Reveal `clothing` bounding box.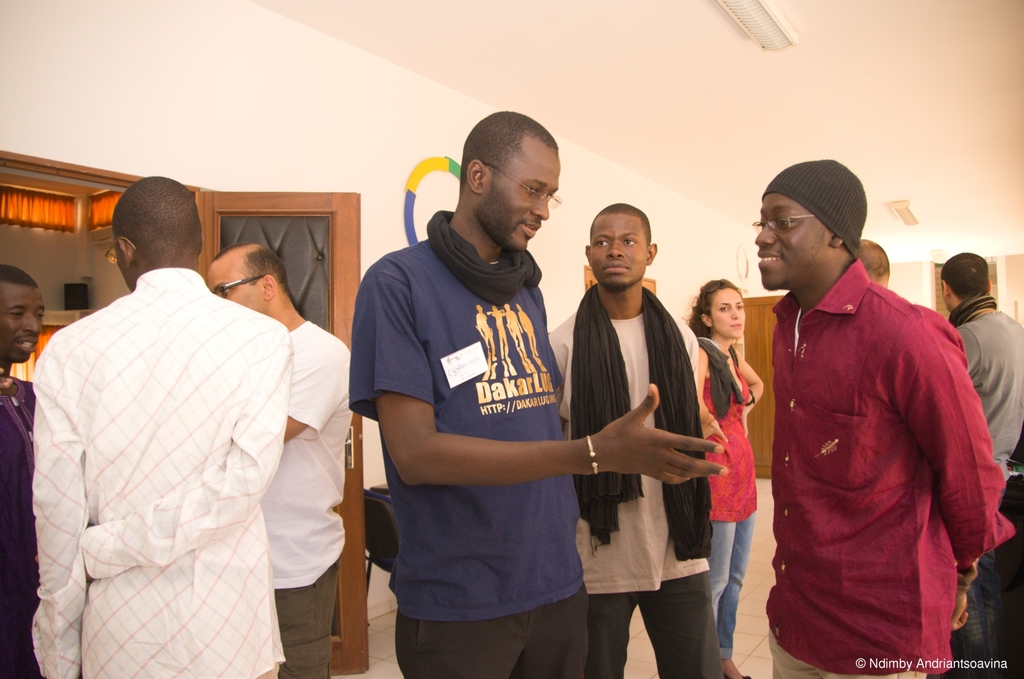
Revealed: bbox(0, 376, 35, 678).
